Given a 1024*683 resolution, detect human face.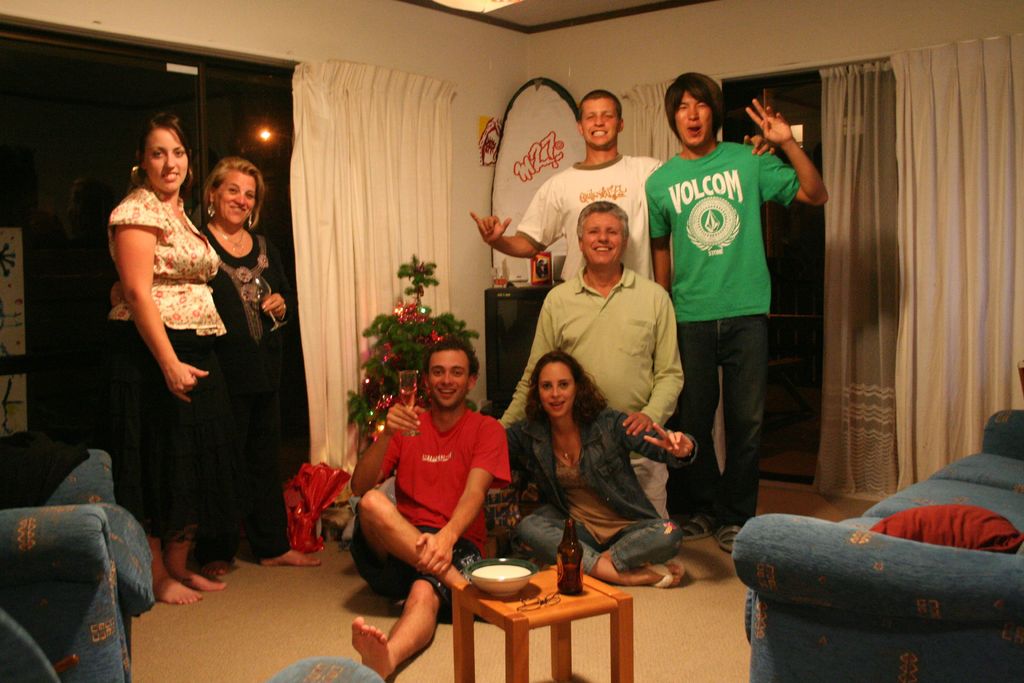
box(584, 213, 621, 270).
